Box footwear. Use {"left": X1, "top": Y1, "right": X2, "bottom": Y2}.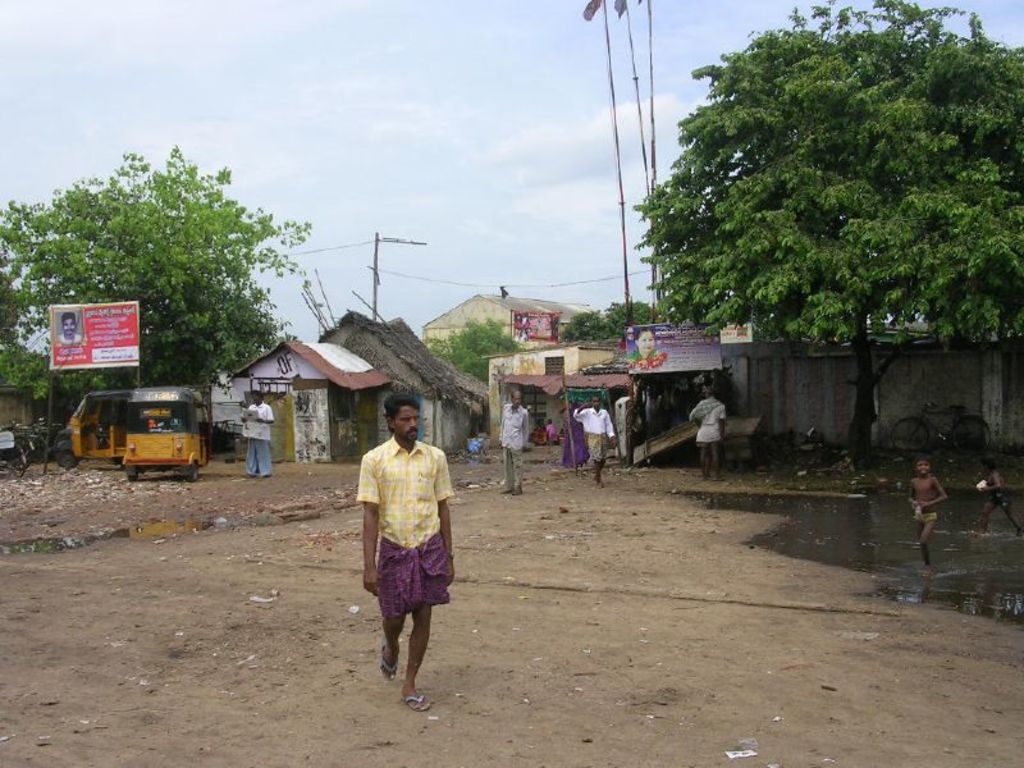
{"left": 380, "top": 644, "right": 401, "bottom": 685}.
